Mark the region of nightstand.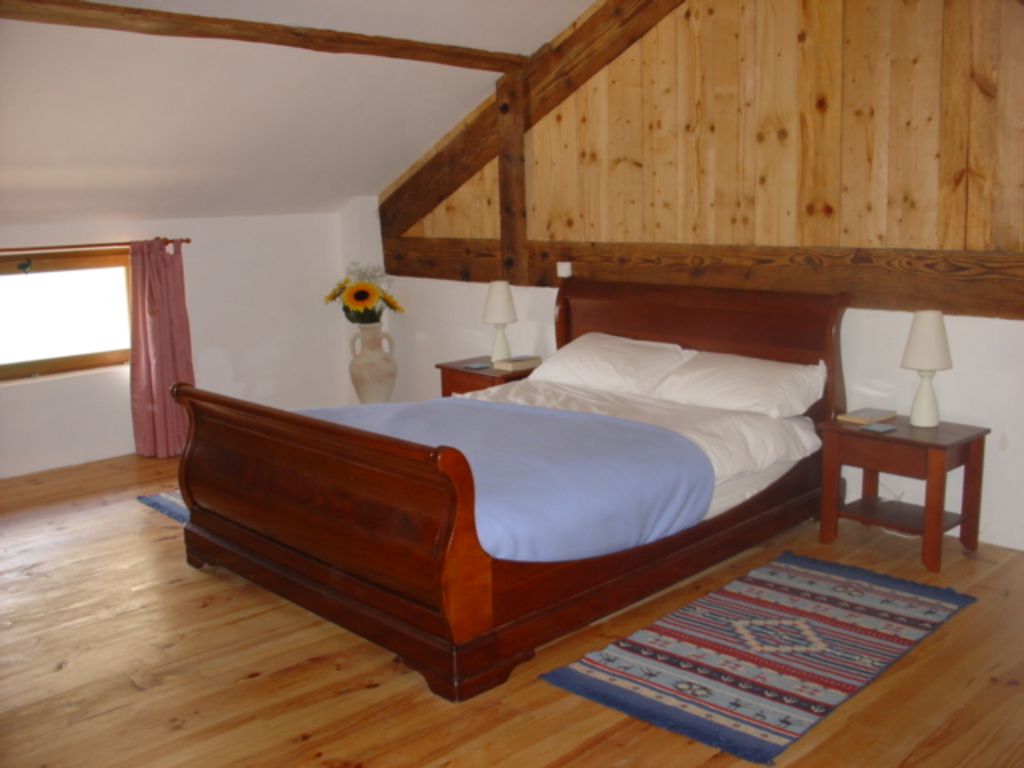
Region: region(808, 392, 997, 573).
